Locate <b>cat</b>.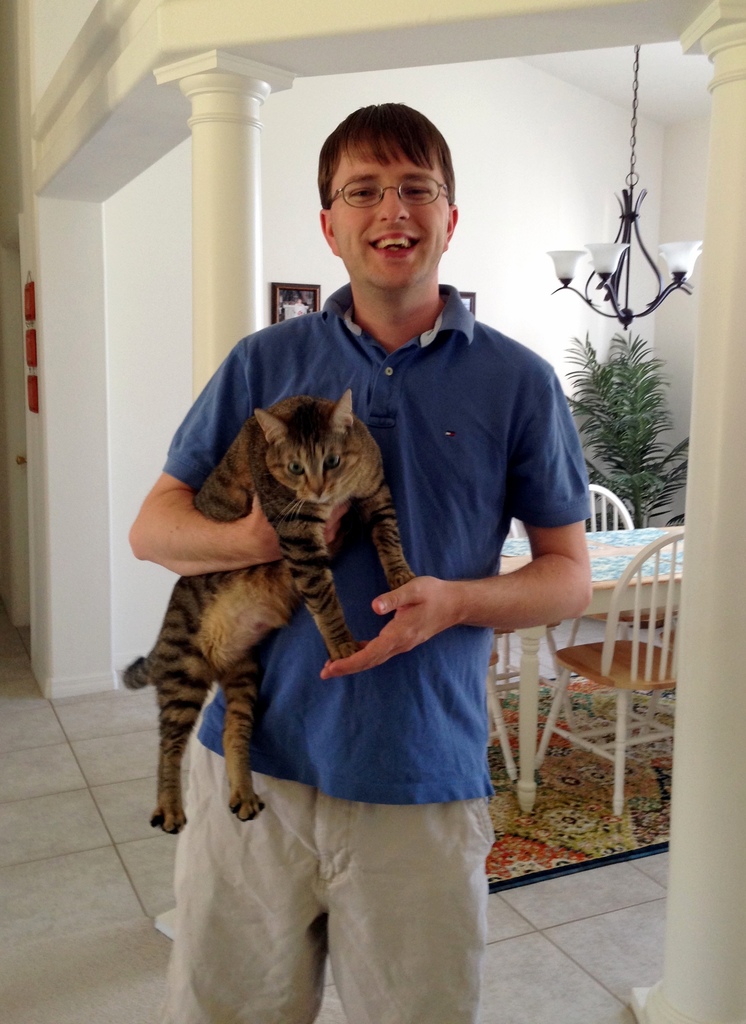
Bounding box: box=[122, 387, 416, 842].
